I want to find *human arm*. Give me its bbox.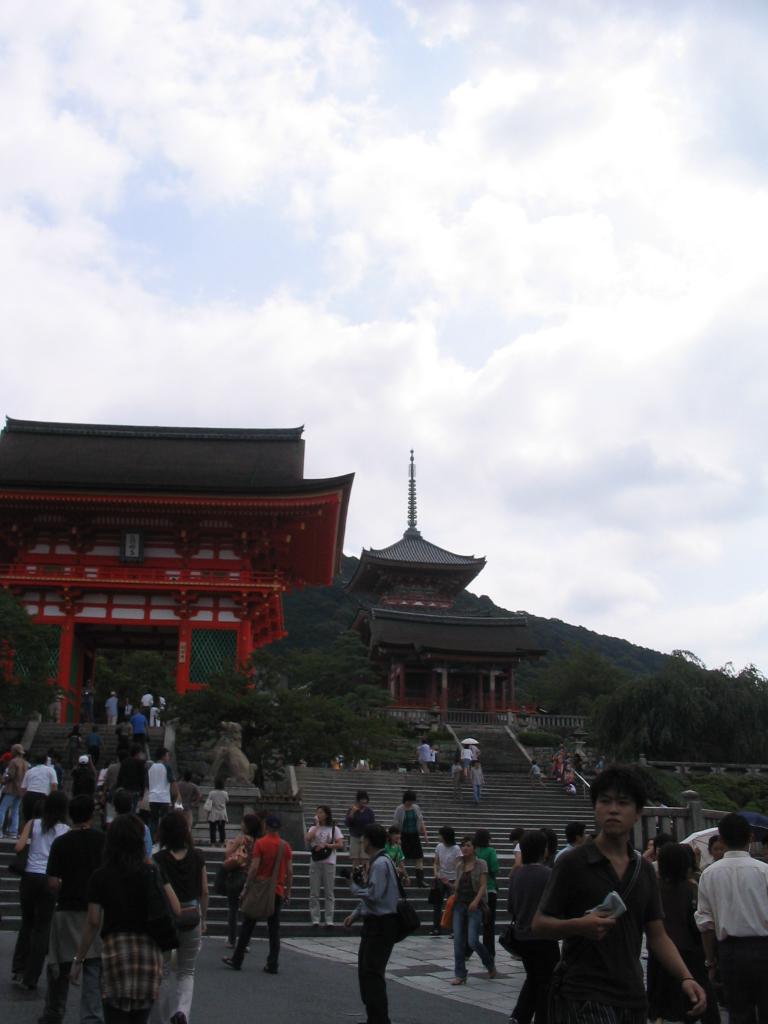
(x1=420, y1=810, x2=439, y2=831).
